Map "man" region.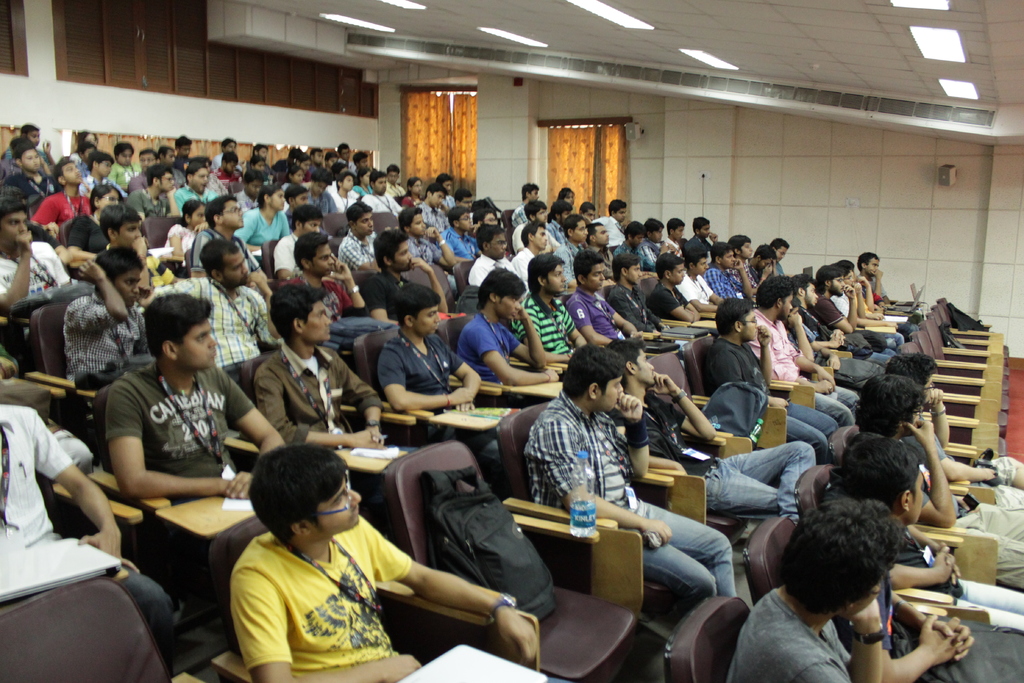
Mapped to (x1=857, y1=252, x2=897, y2=302).
